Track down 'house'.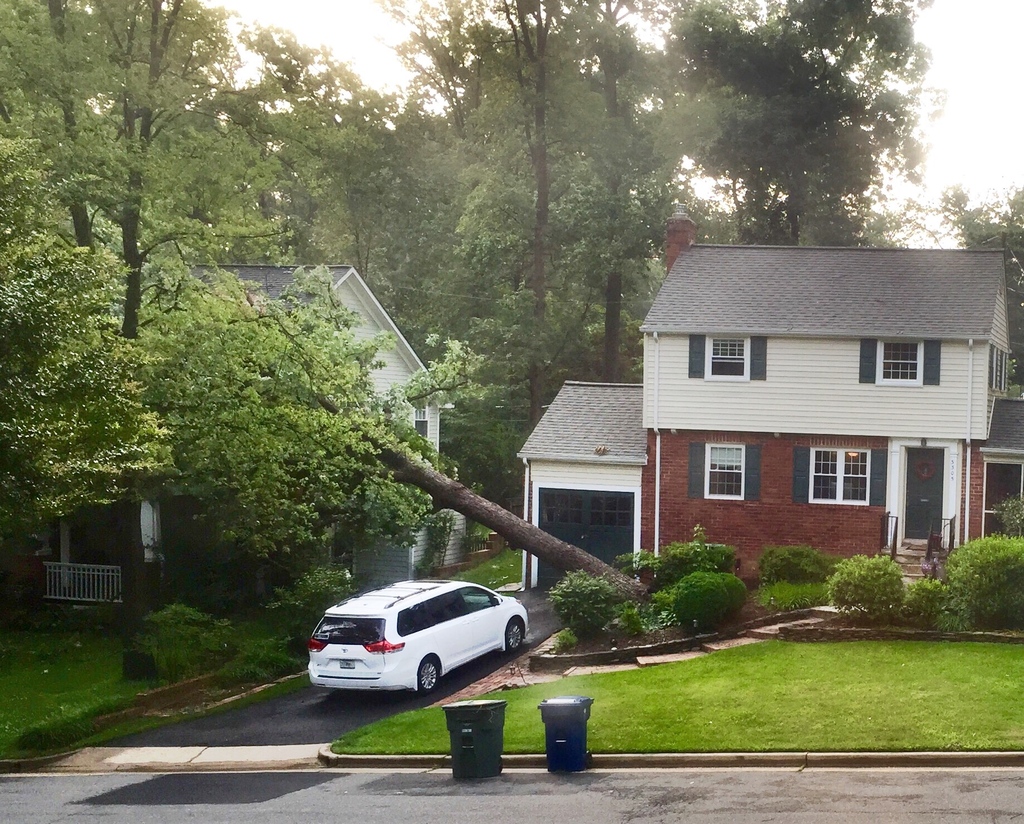
Tracked to [520,204,1023,592].
